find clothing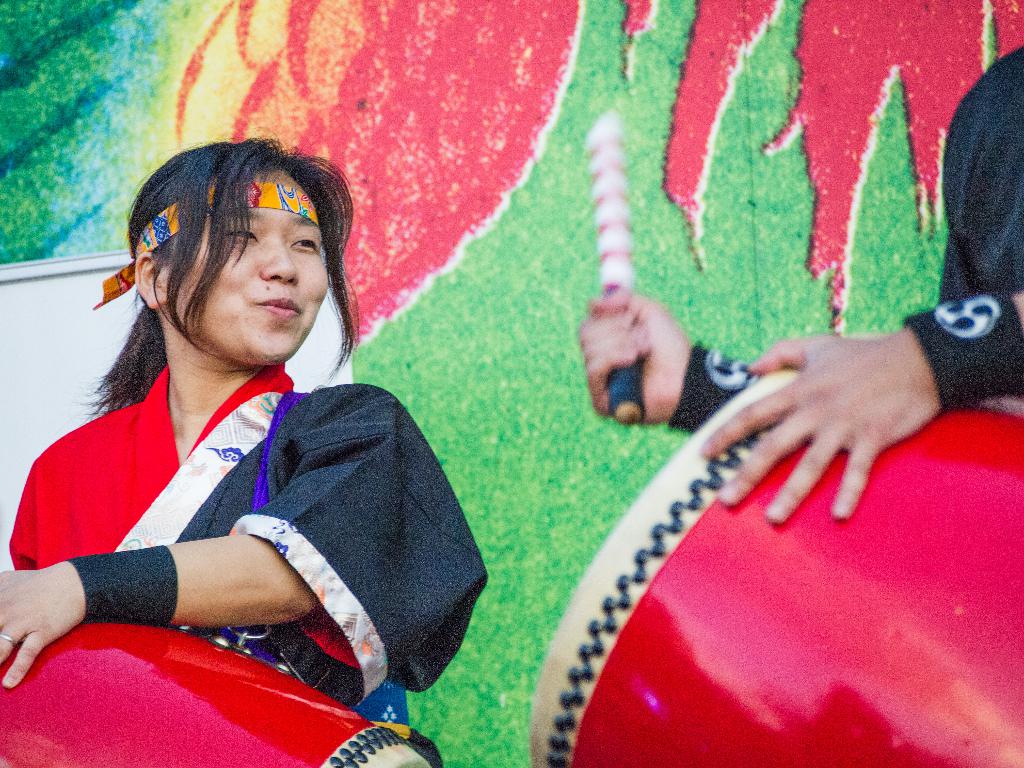
0 365 487 767
